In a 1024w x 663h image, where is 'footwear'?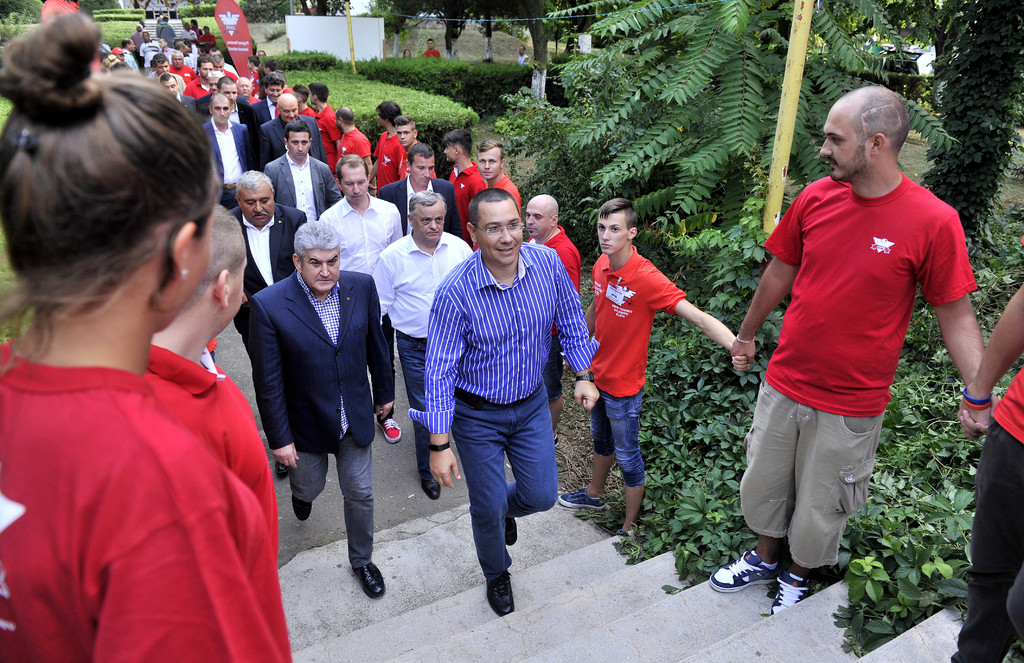
<region>771, 573, 812, 611</region>.
